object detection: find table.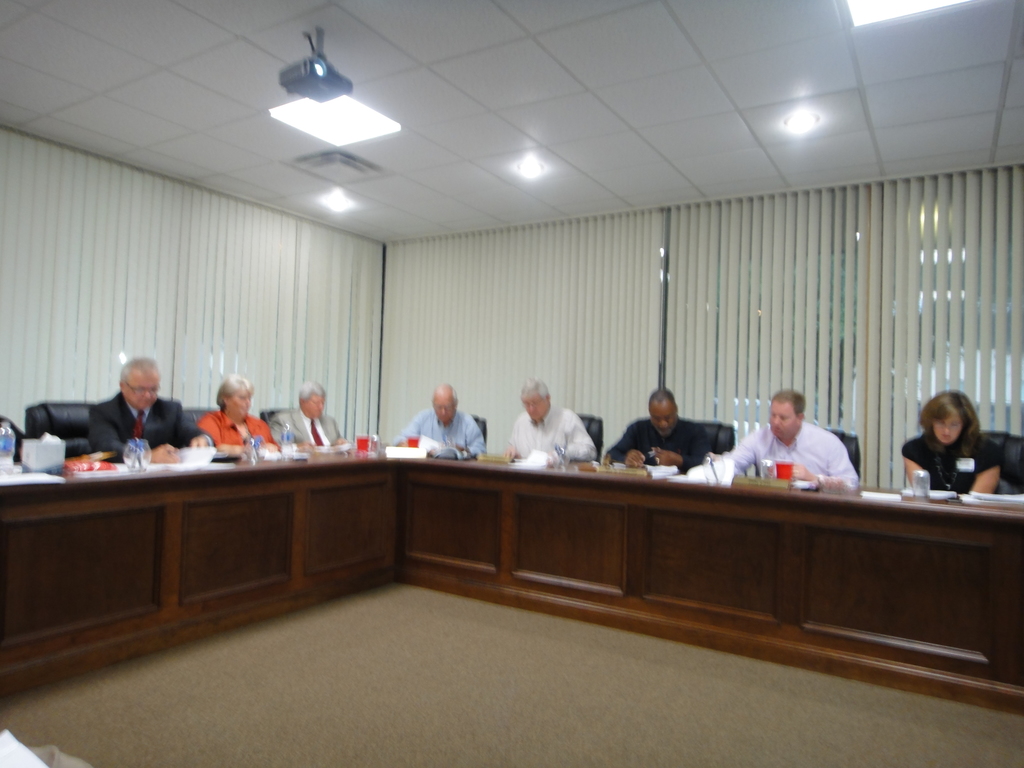
select_region(3, 444, 1023, 720).
